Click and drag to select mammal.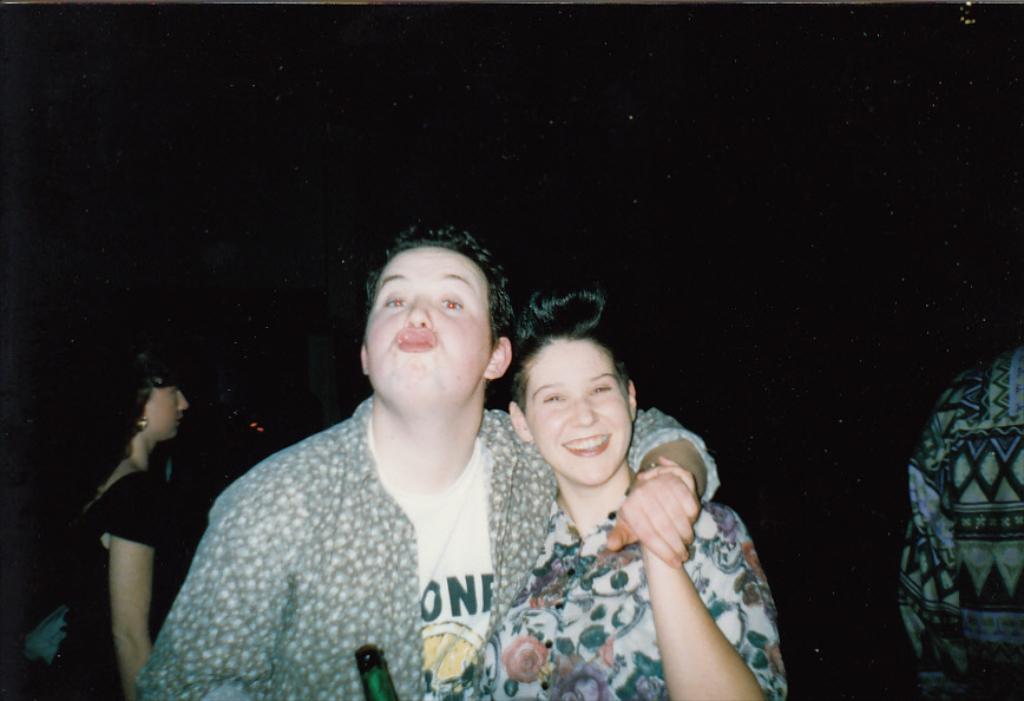
Selection: 54/347/192/700.
